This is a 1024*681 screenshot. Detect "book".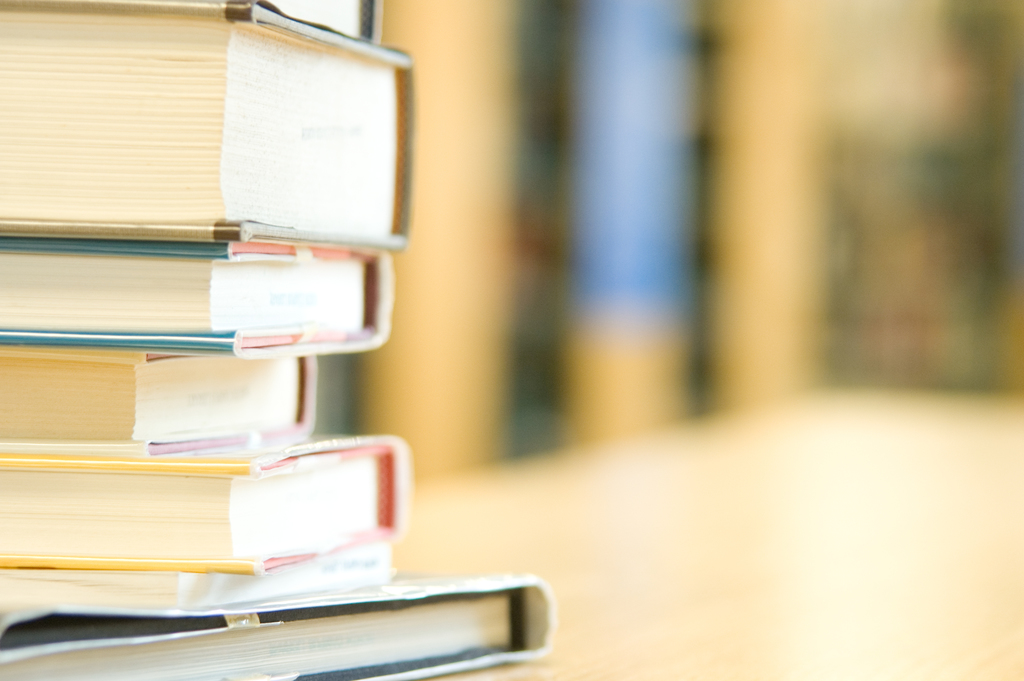
0 0 425 261.
